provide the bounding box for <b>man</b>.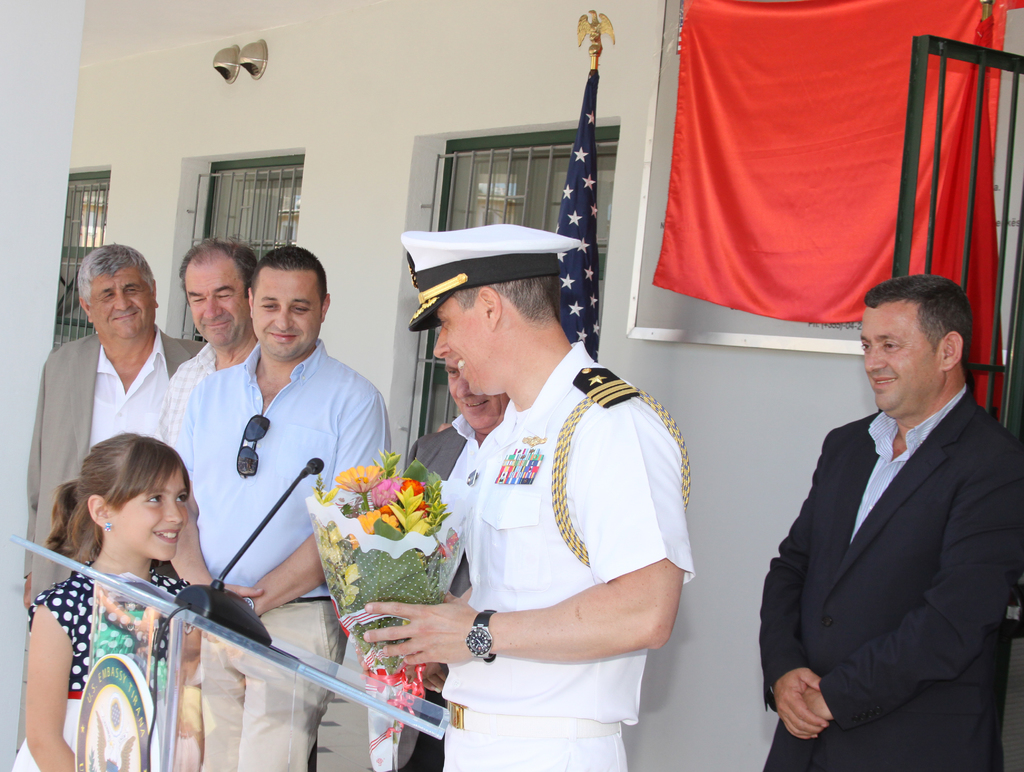
detection(346, 221, 691, 771).
